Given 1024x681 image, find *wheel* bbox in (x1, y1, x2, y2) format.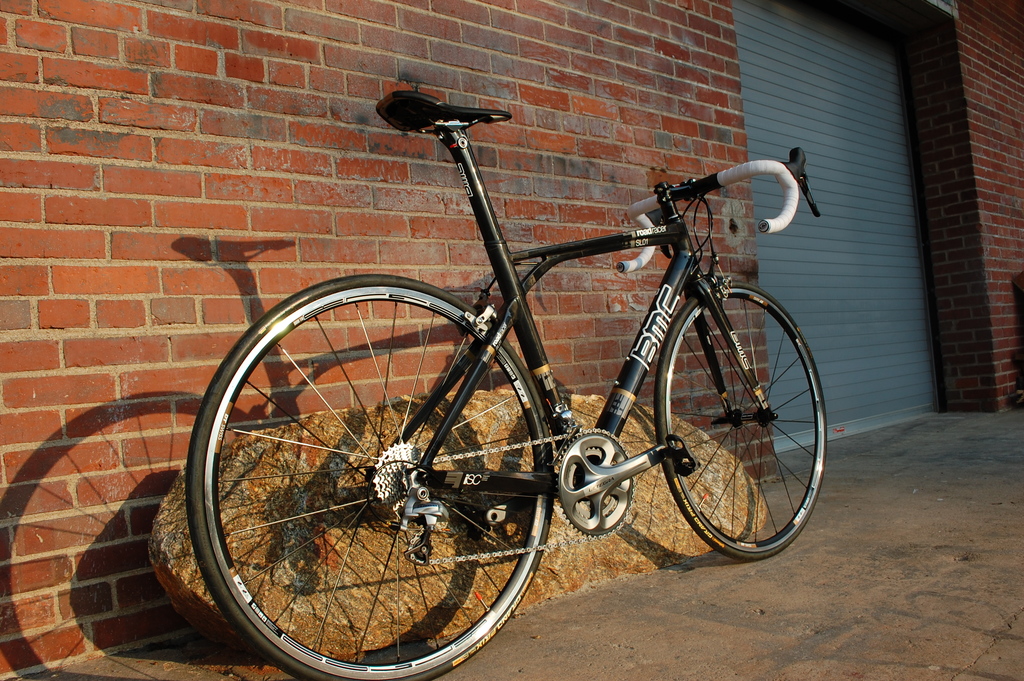
(658, 281, 825, 562).
